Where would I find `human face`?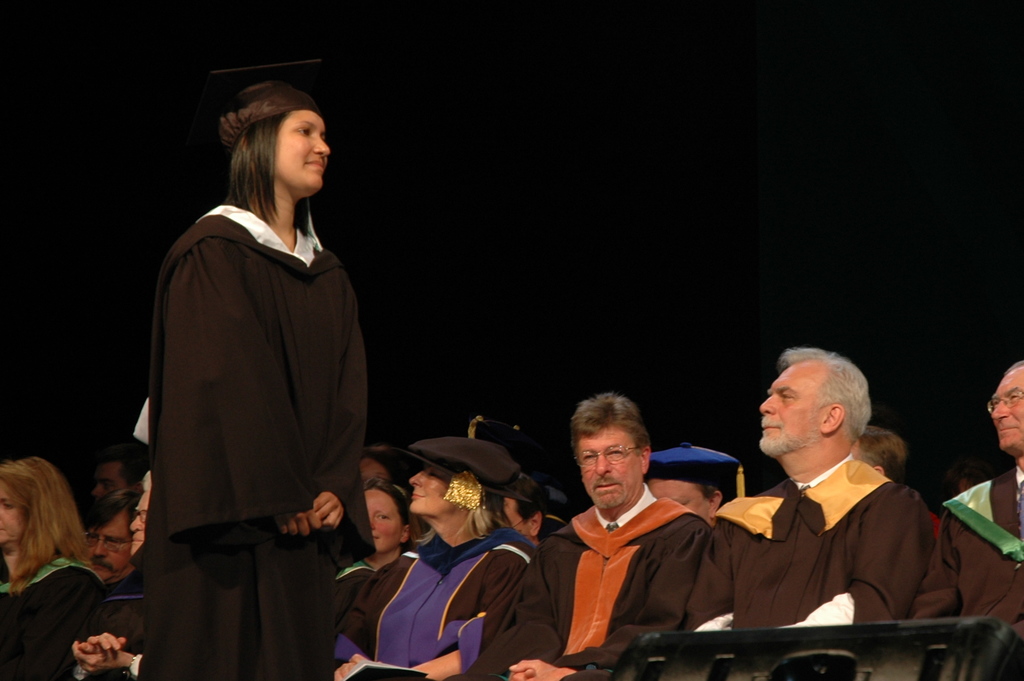
At bbox=(756, 373, 821, 454).
